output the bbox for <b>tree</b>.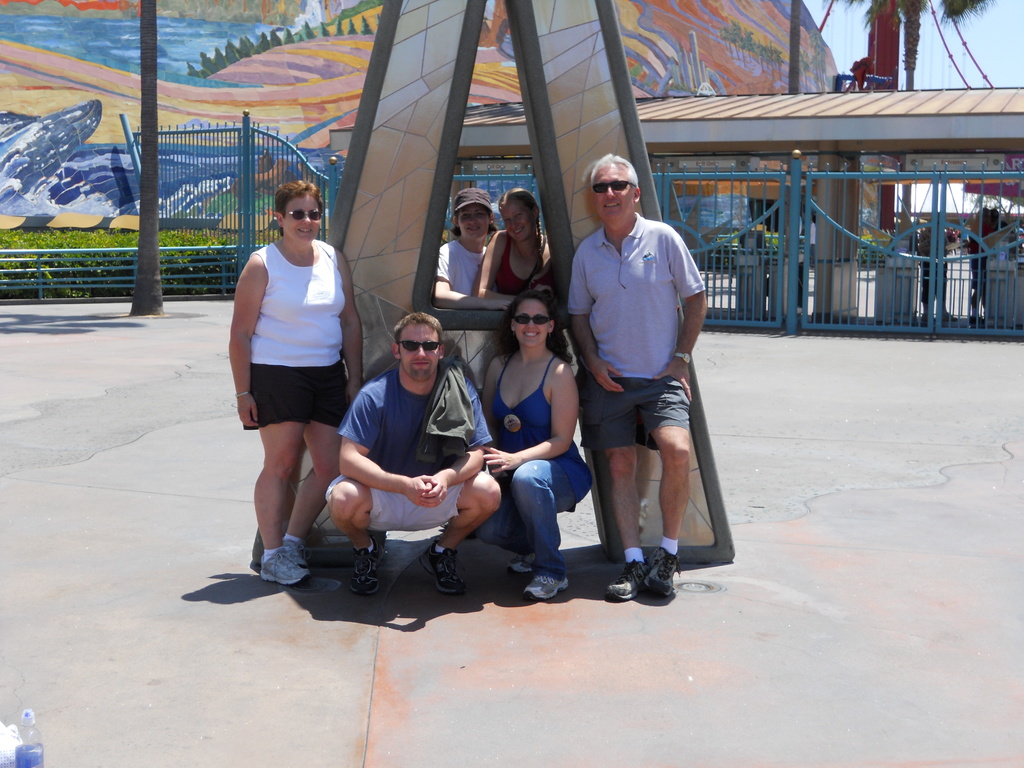
<region>270, 26, 276, 45</region>.
